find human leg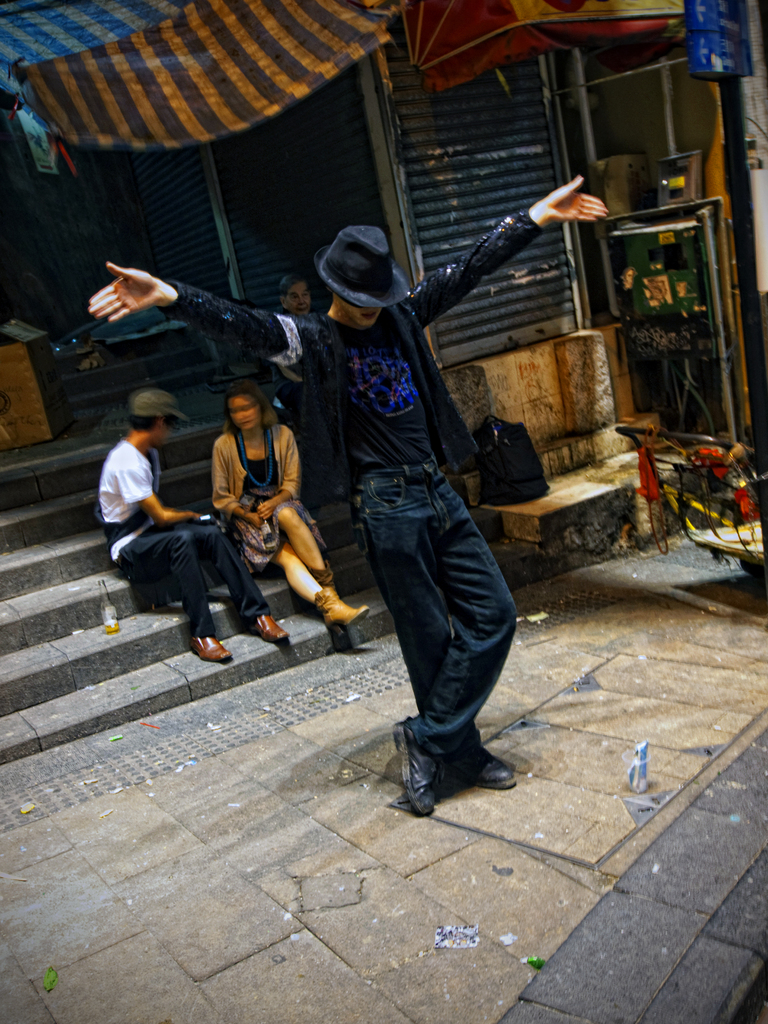
box=[240, 513, 362, 630]
